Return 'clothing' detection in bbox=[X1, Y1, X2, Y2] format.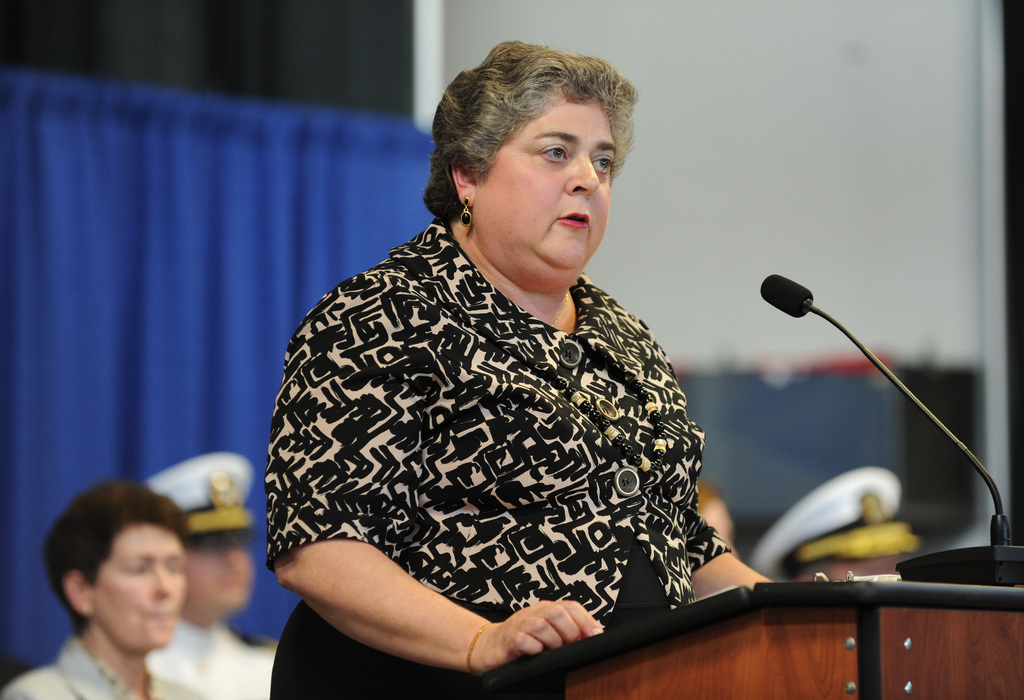
bbox=[147, 617, 276, 699].
